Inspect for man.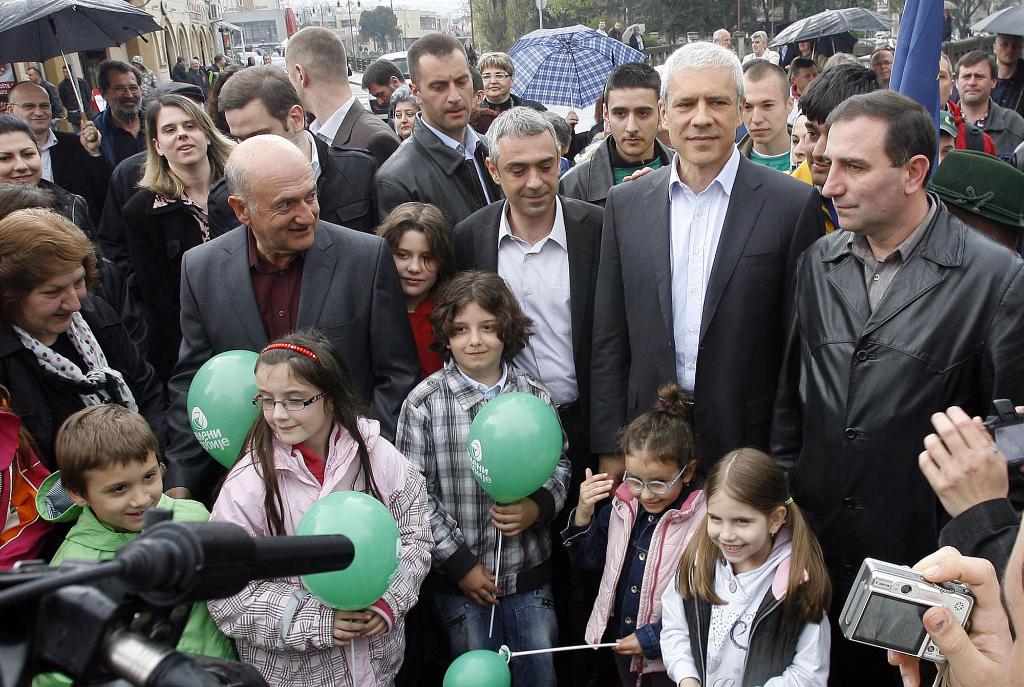
Inspection: {"x1": 24, "y1": 66, "x2": 64, "y2": 116}.
